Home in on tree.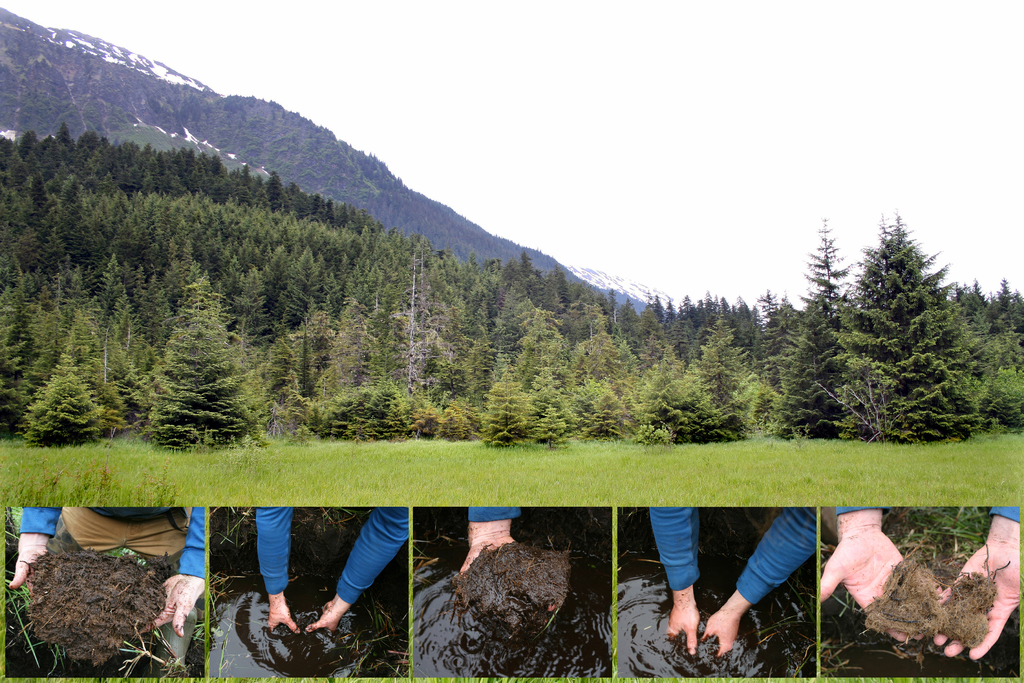
Homed in at [510,304,572,400].
